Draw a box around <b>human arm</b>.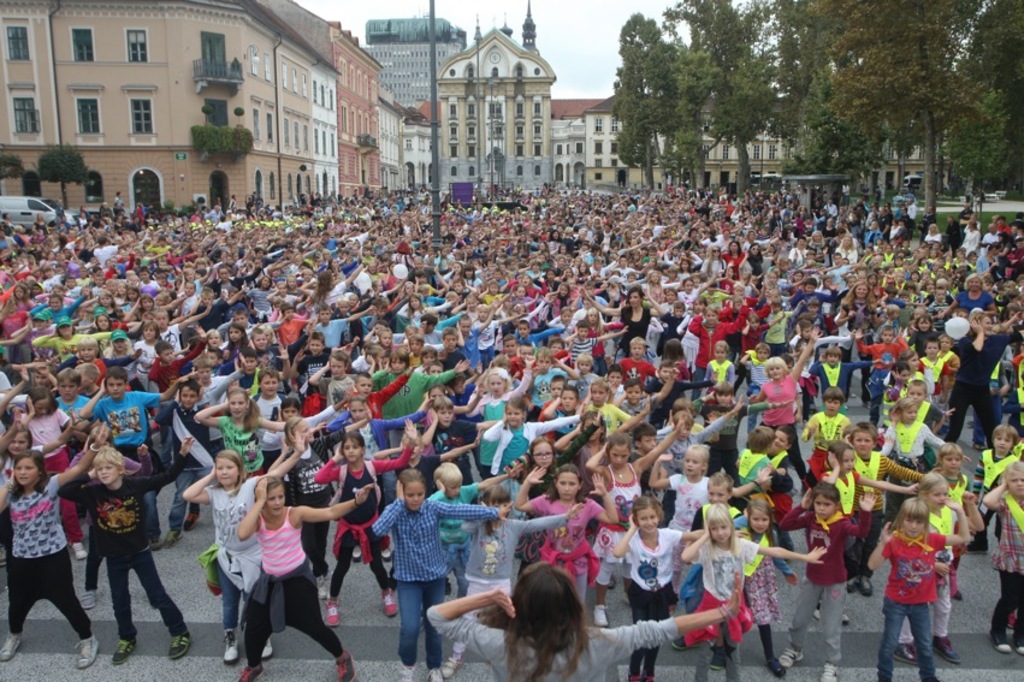
(144,435,191,497).
